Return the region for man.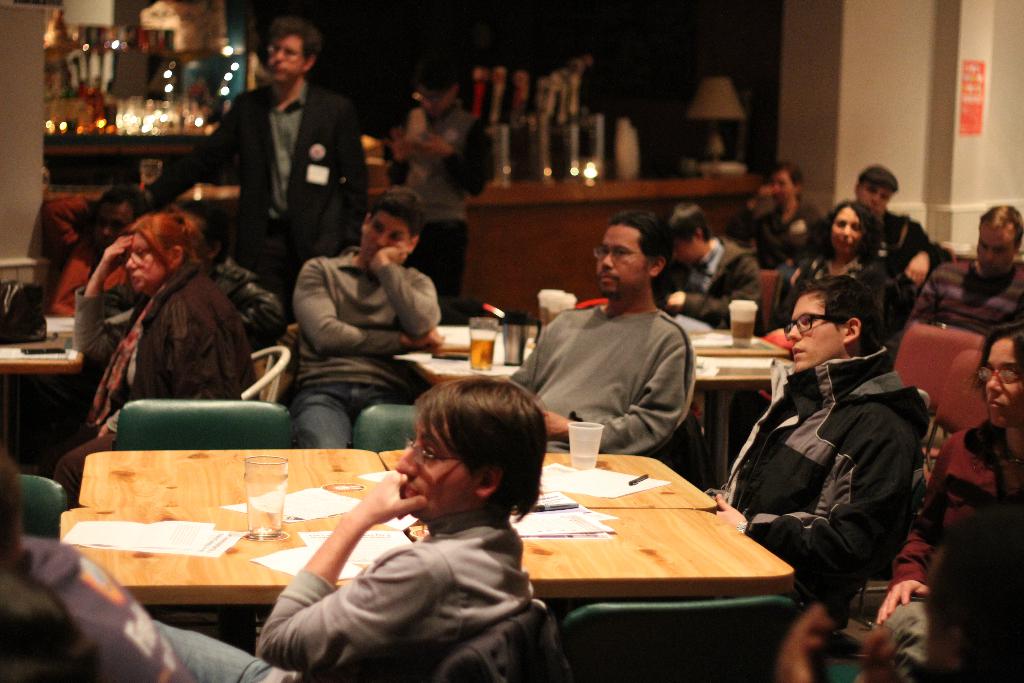
x1=508 y1=212 x2=694 y2=452.
